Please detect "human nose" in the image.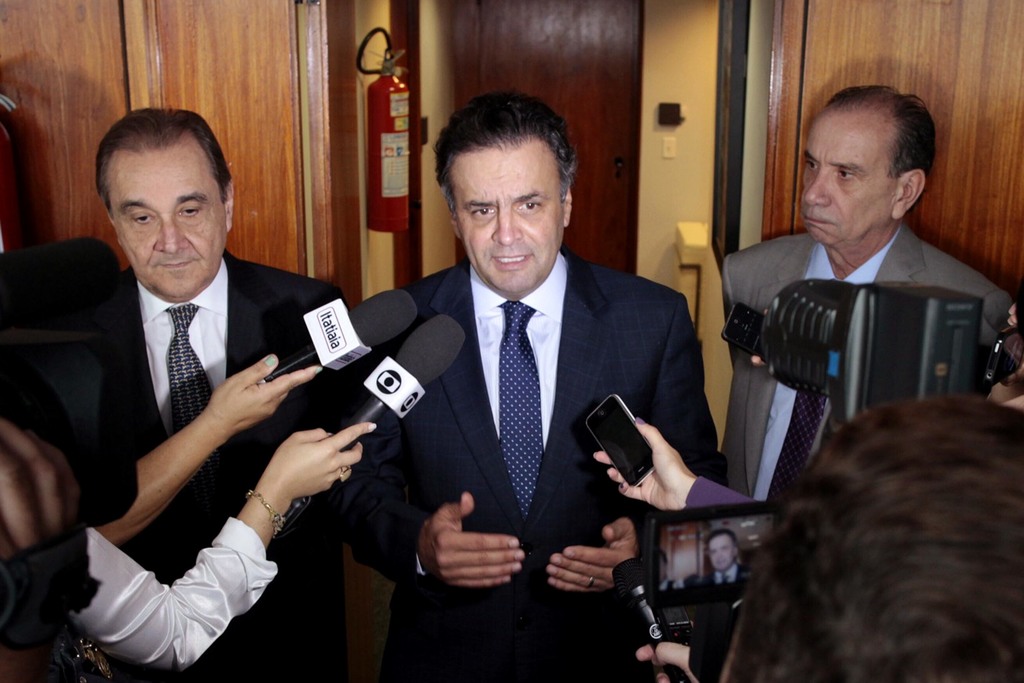
[492, 204, 525, 247].
